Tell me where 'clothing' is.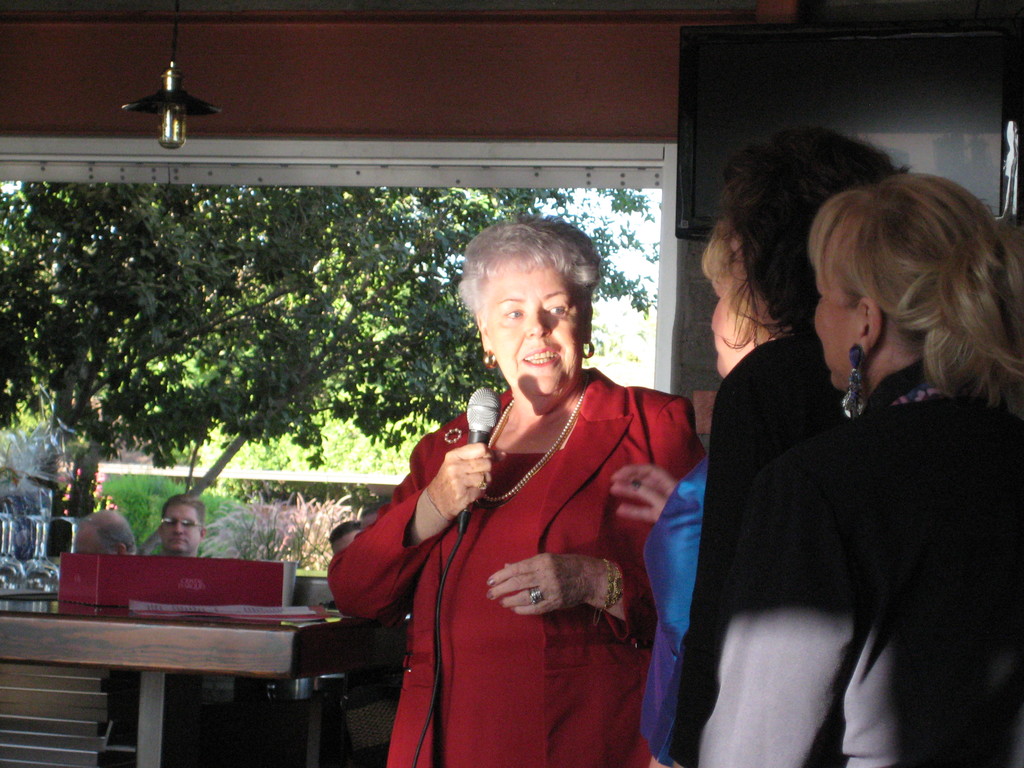
'clothing' is at box(682, 324, 857, 763).
